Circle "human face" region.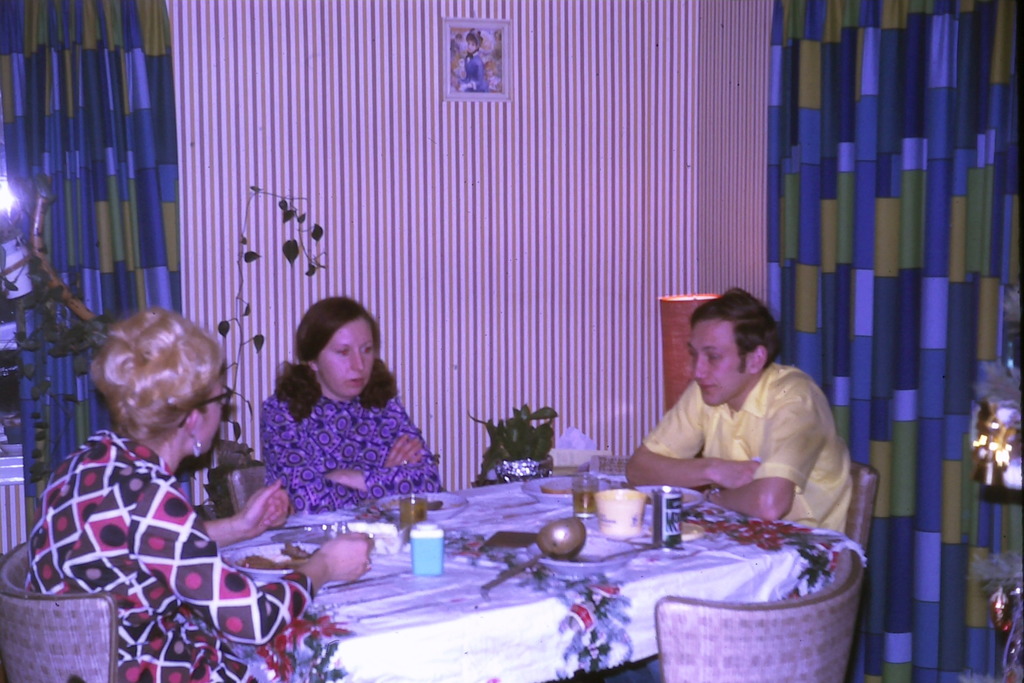
Region: 465, 37, 478, 55.
